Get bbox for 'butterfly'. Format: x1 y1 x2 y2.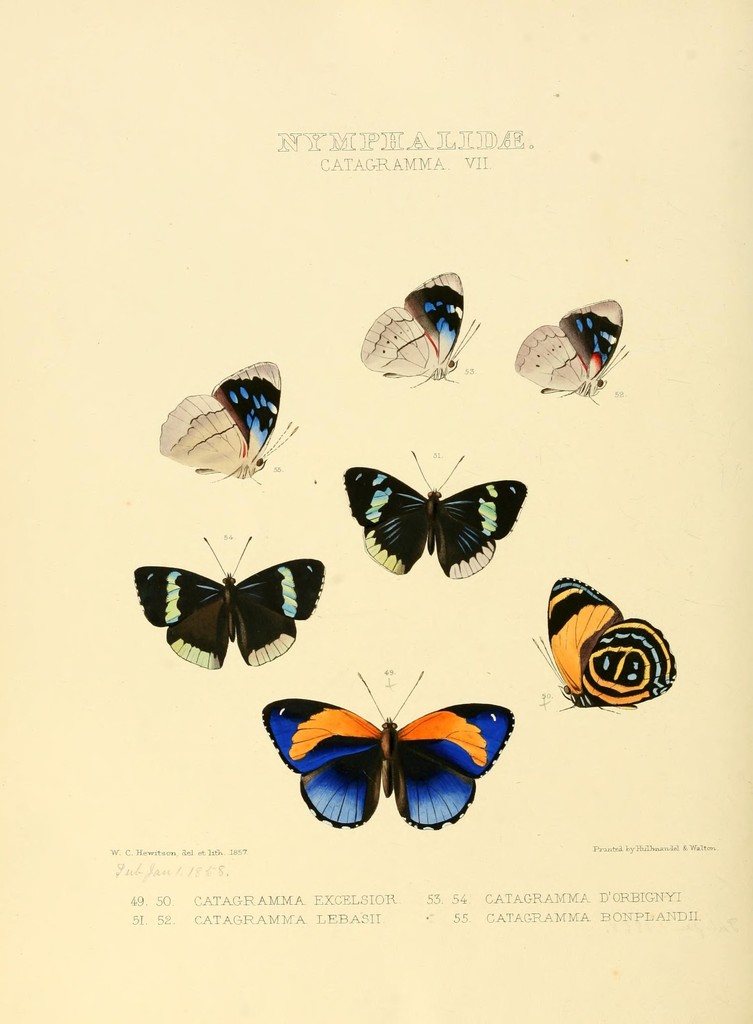
518 297 629 400.
